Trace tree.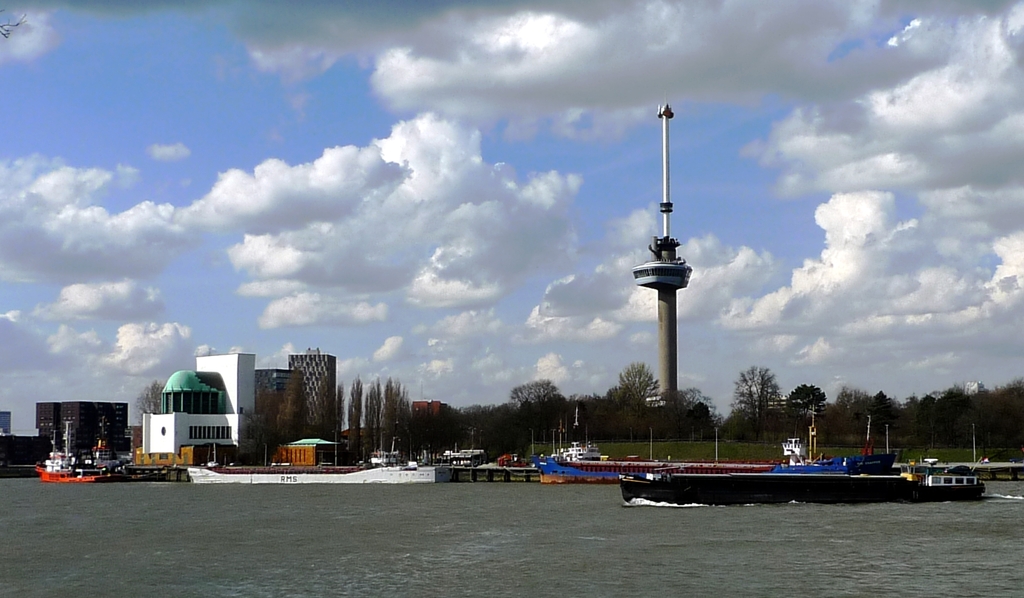
Traced to x1=360 y1=383 x2=380 y2=470.
